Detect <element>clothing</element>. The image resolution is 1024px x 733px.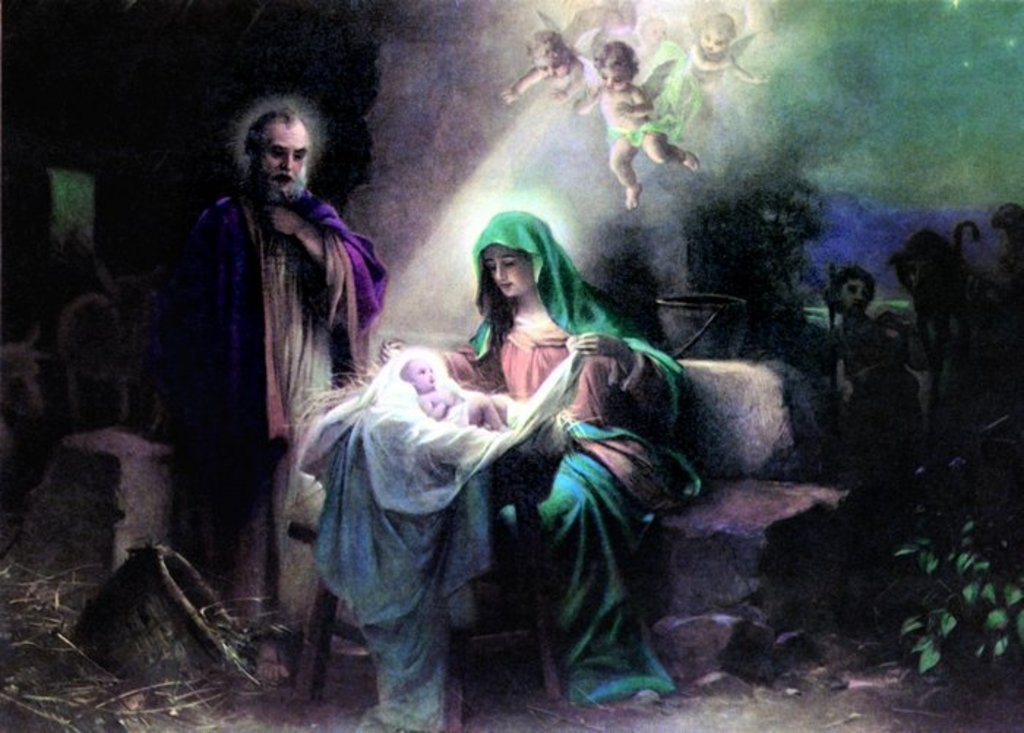
177, 89, 374, 622.
